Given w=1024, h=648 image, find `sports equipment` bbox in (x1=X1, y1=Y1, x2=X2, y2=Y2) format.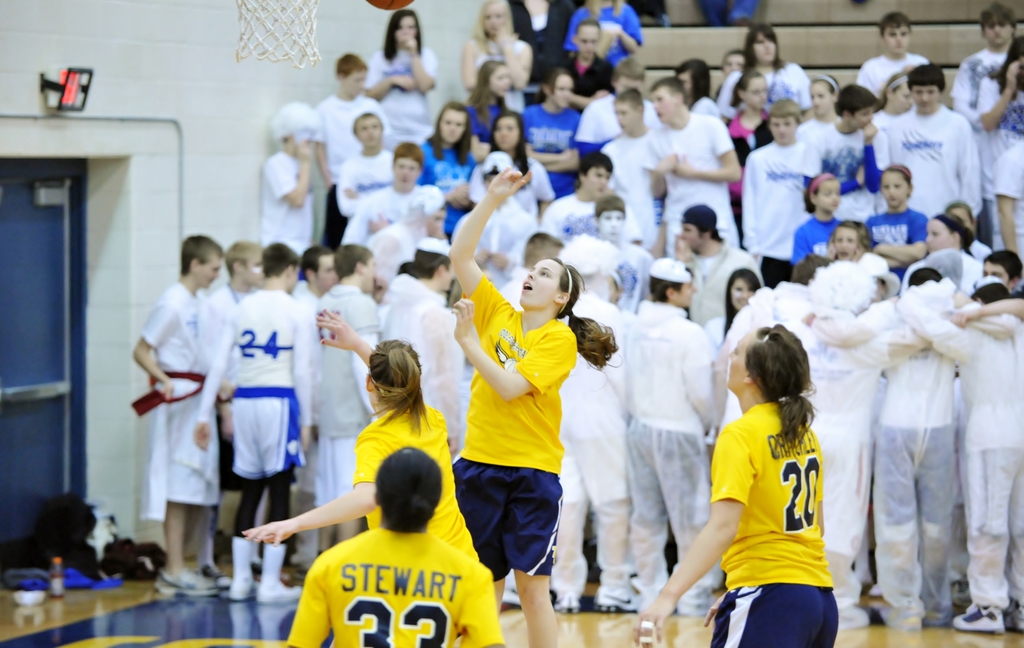
(x1=365, y1=0, x2=413, y2=12).
